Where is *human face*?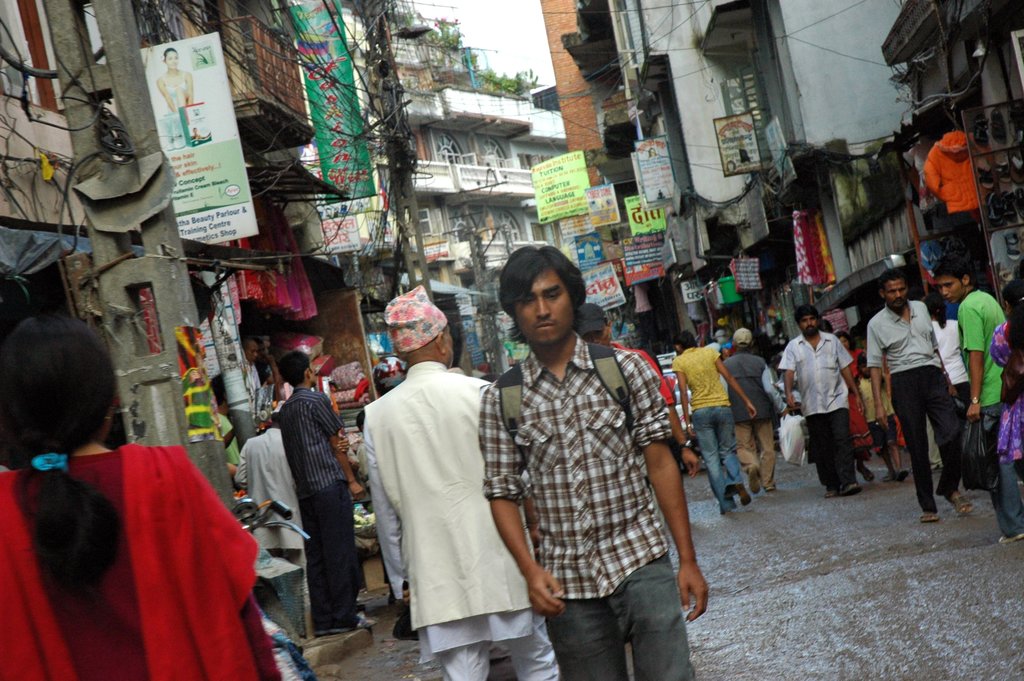
[left=248, top=340, right=257, bottom=363].
